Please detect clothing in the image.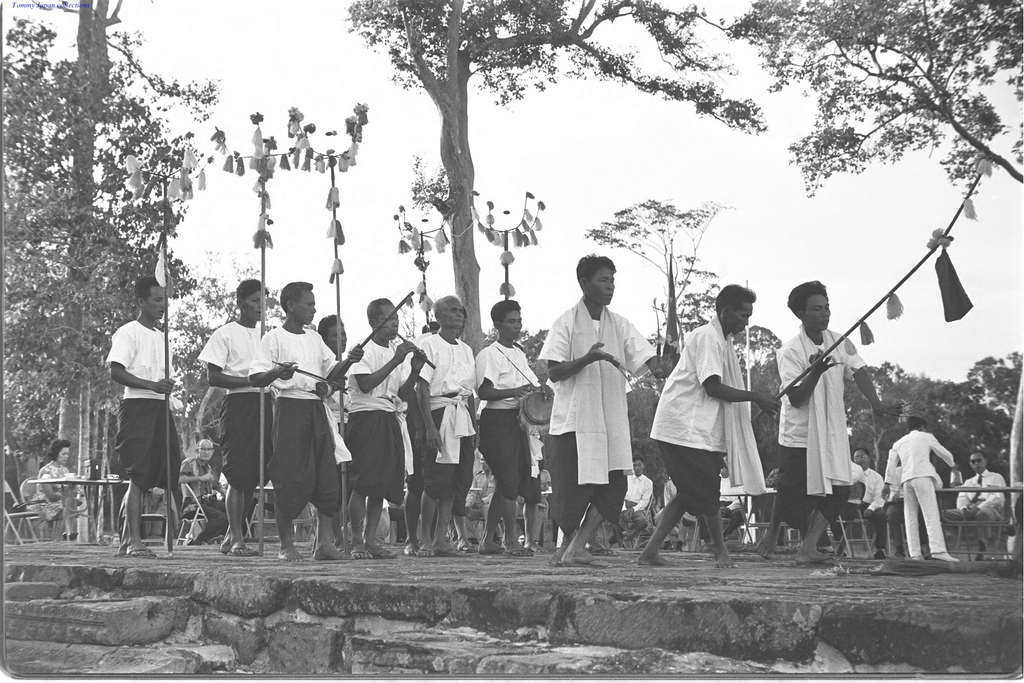
[left=344, top=336, right=403, bottom=504].
